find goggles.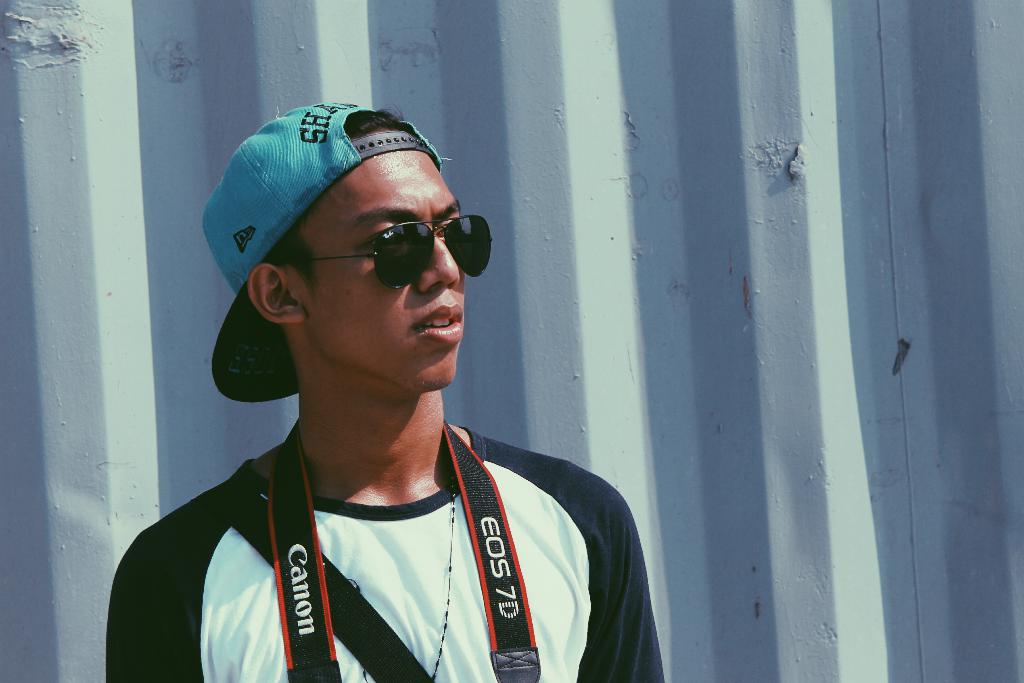
(297, 203, 482, 292).
